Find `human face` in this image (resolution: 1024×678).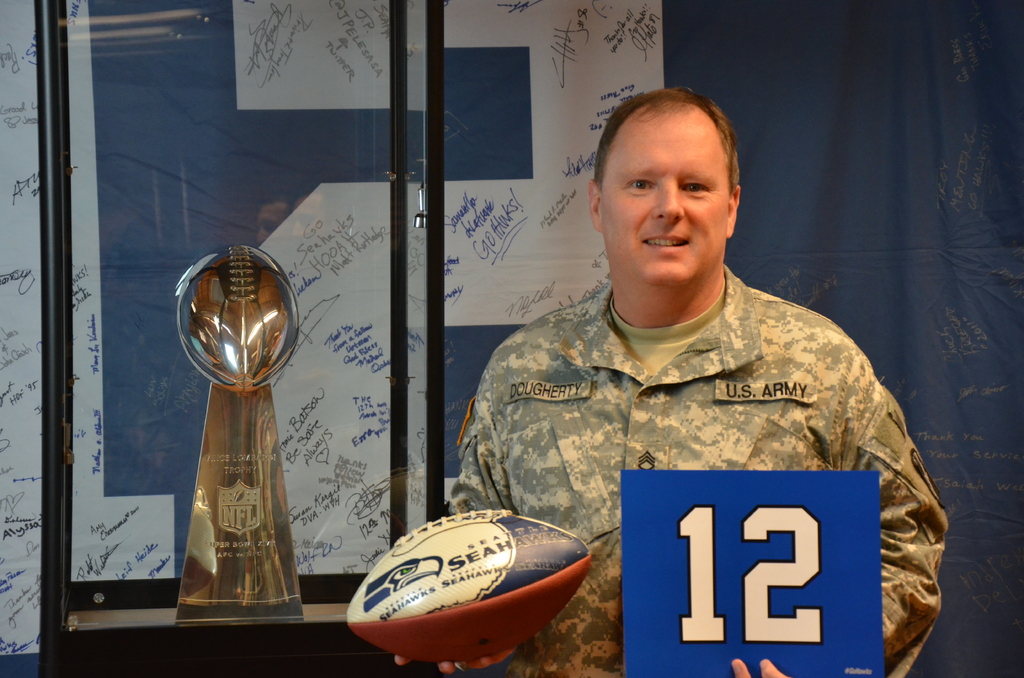
(602,107,728,277).
